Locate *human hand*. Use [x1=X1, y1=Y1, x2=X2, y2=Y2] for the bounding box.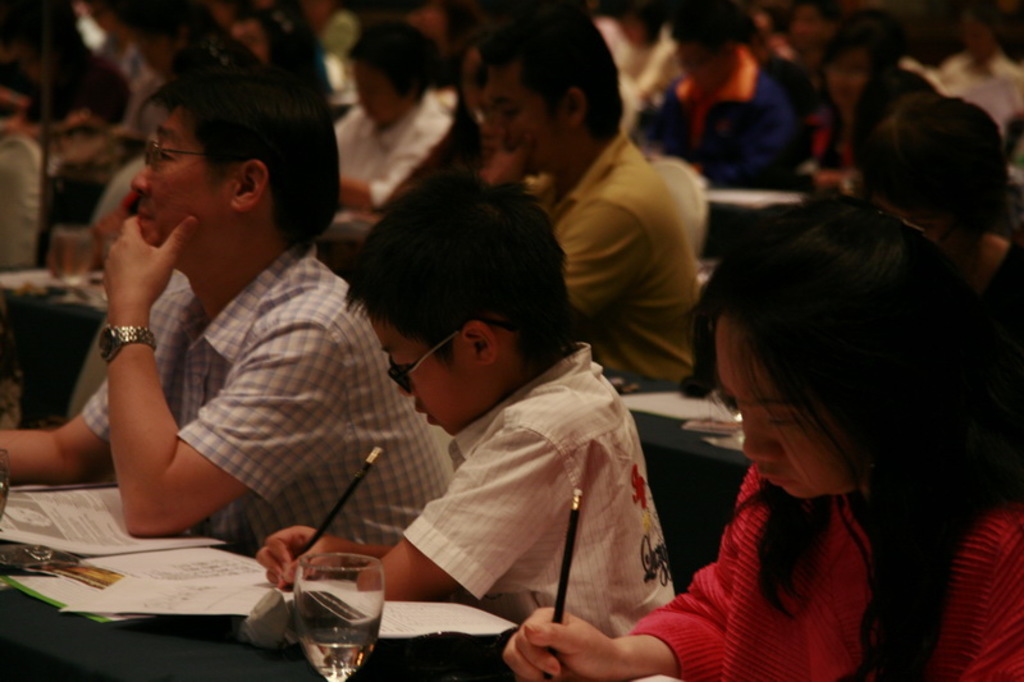
[x1=484, y1=139, x2=539, y2=187].
